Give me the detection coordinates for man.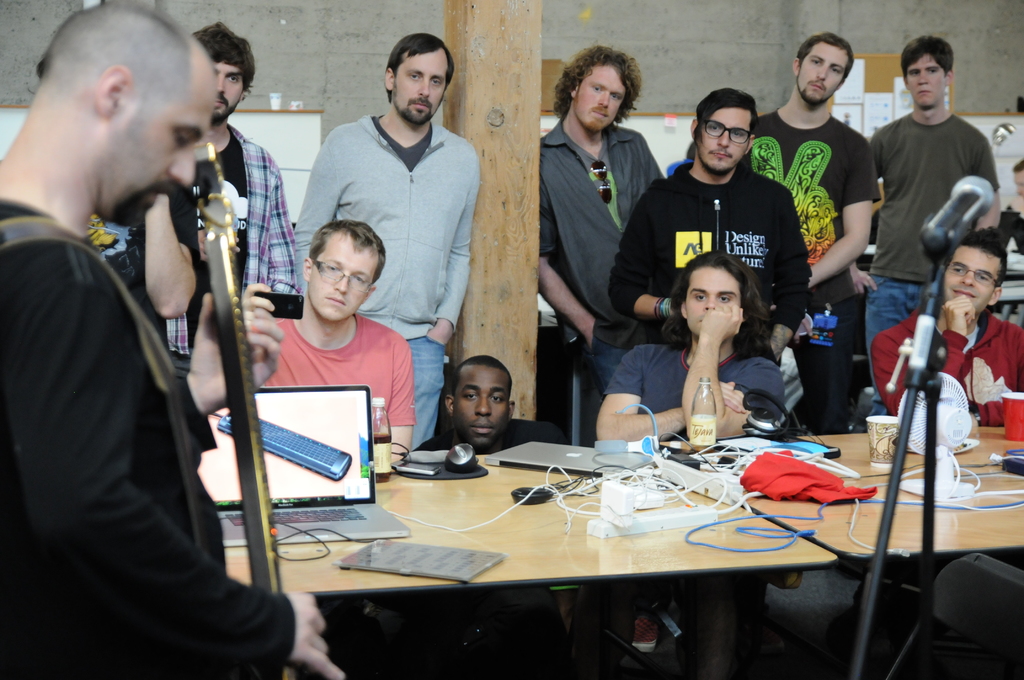
l=740, t=31, r=883, b=572.
